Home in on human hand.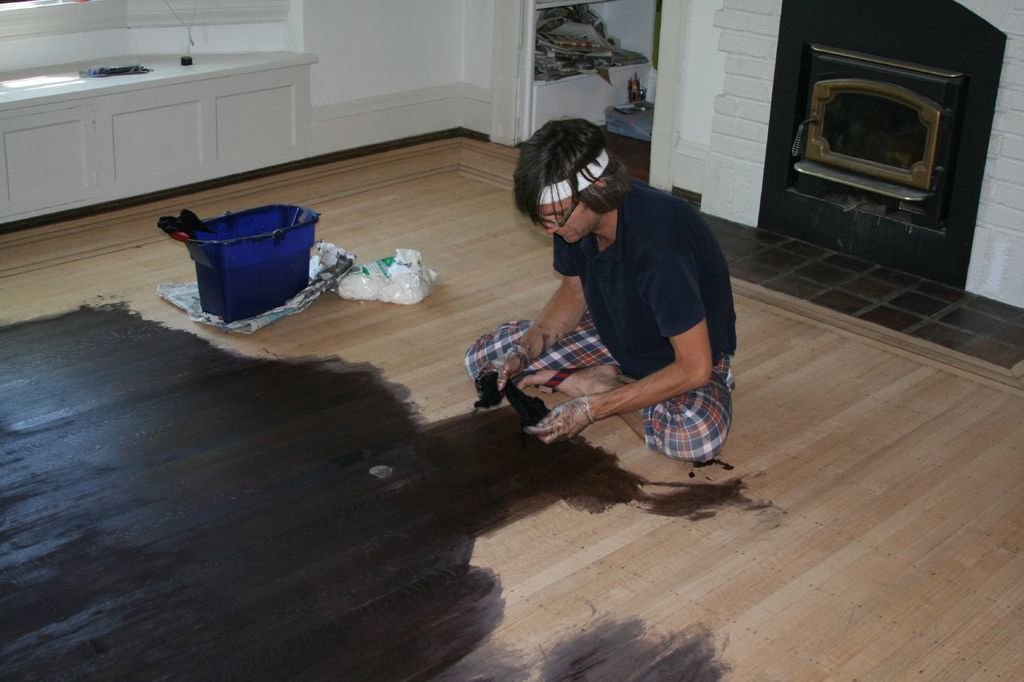
Homed in at left=527, top=374, right=634, bottom=452.
